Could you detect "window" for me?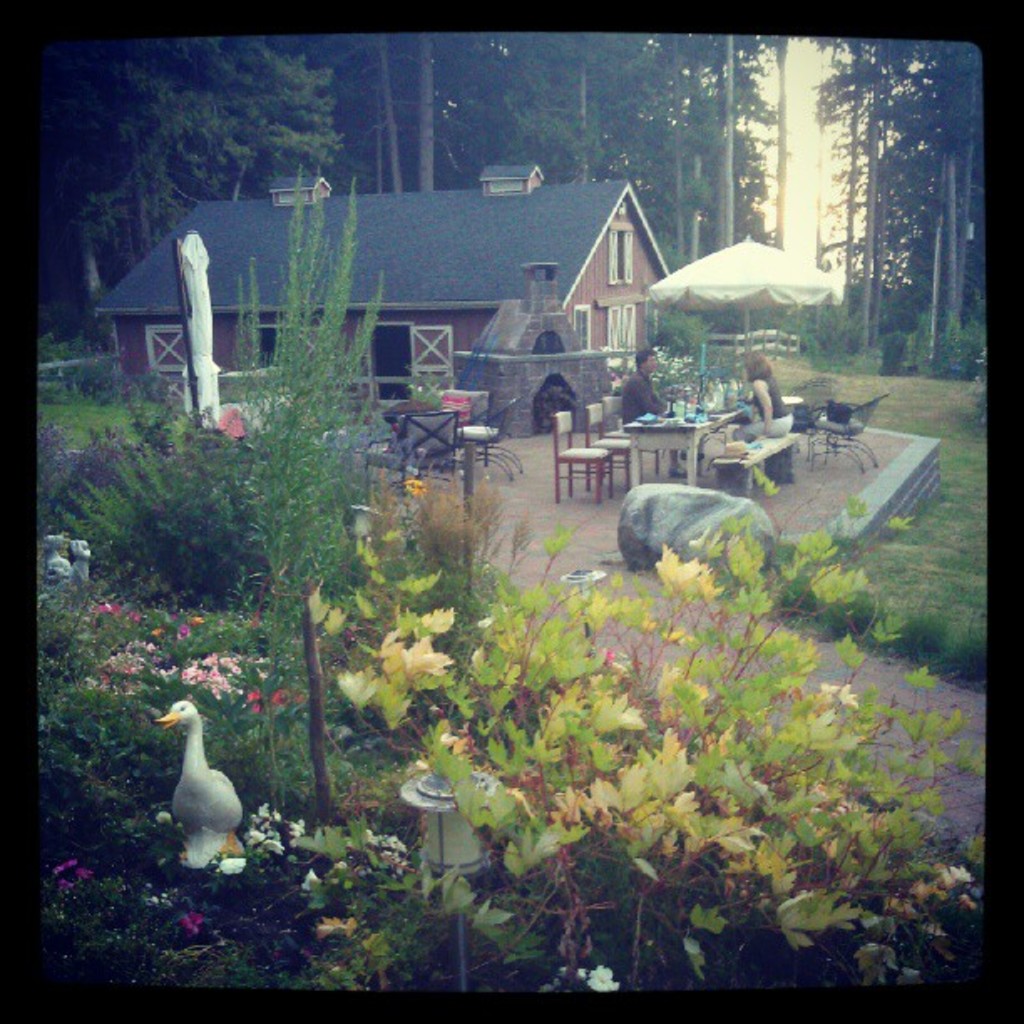
Detection result: <region>602, 231, 641, 286</region>.
